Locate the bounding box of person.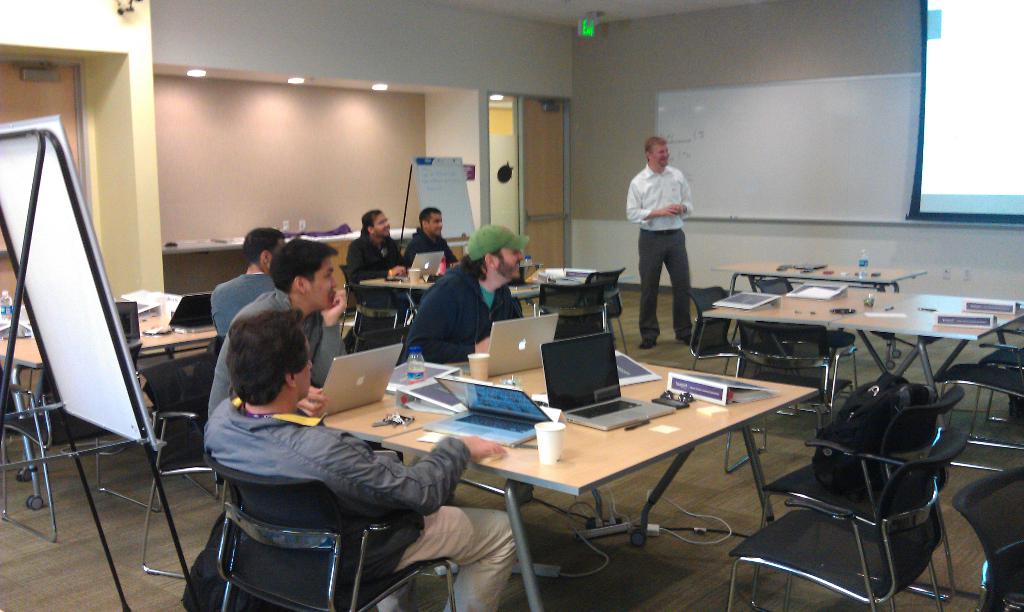
Bounding box: left=402, top=202, right=460, bottom=316.
